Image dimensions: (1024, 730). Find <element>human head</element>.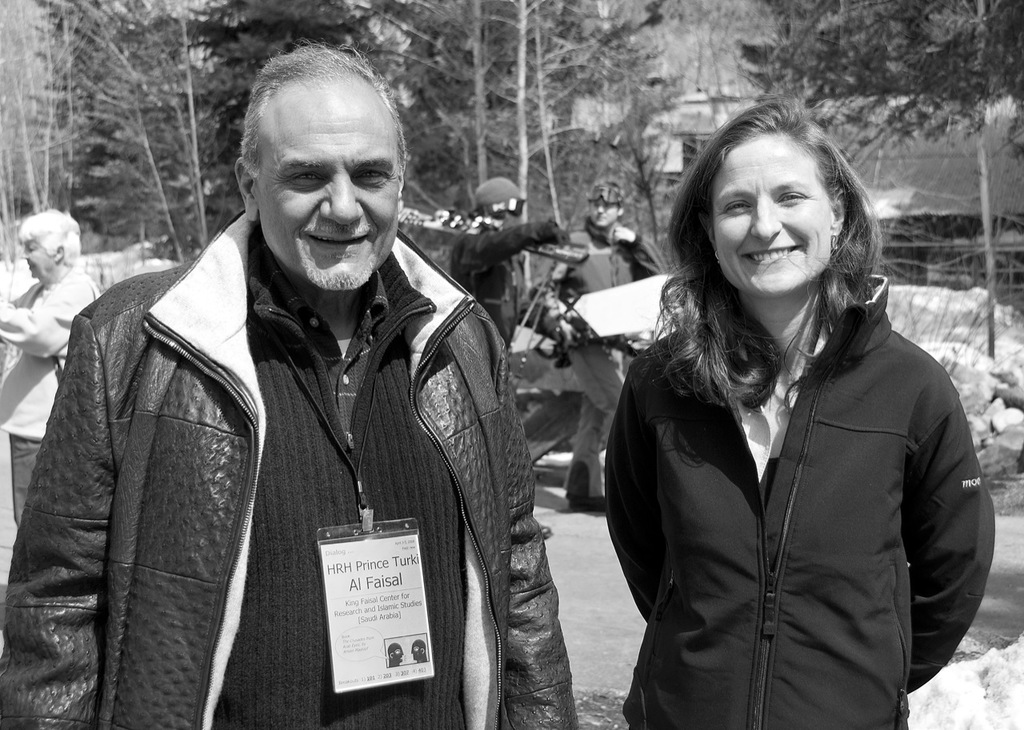
box=[230, 38, 408, 294].
